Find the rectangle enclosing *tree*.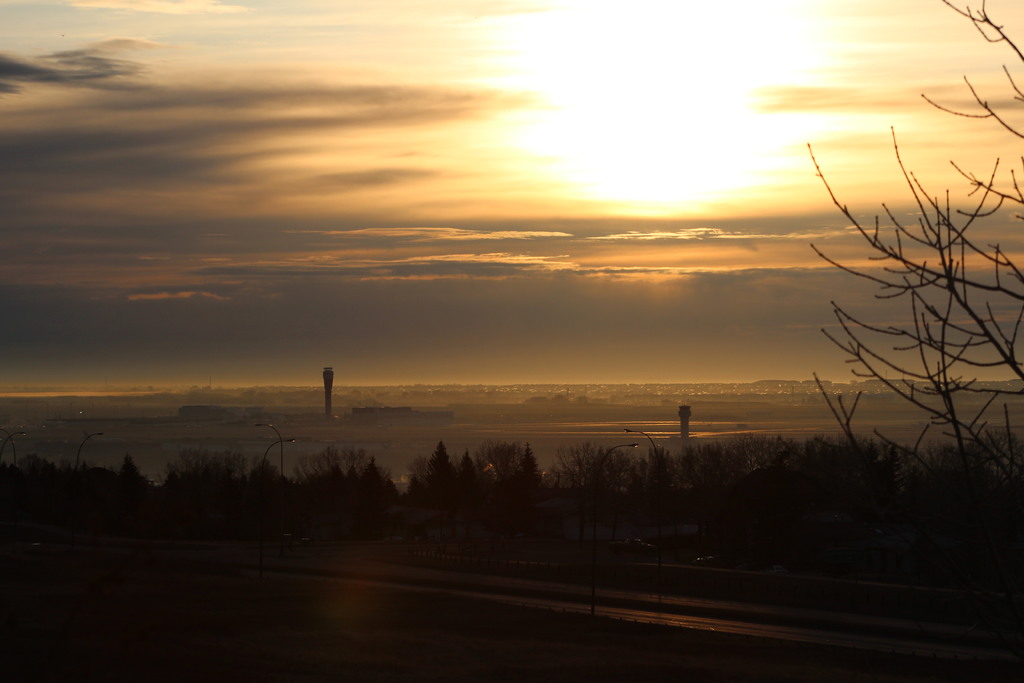
pyautogui.locateOnScreen(58, 454, 125, 535).
